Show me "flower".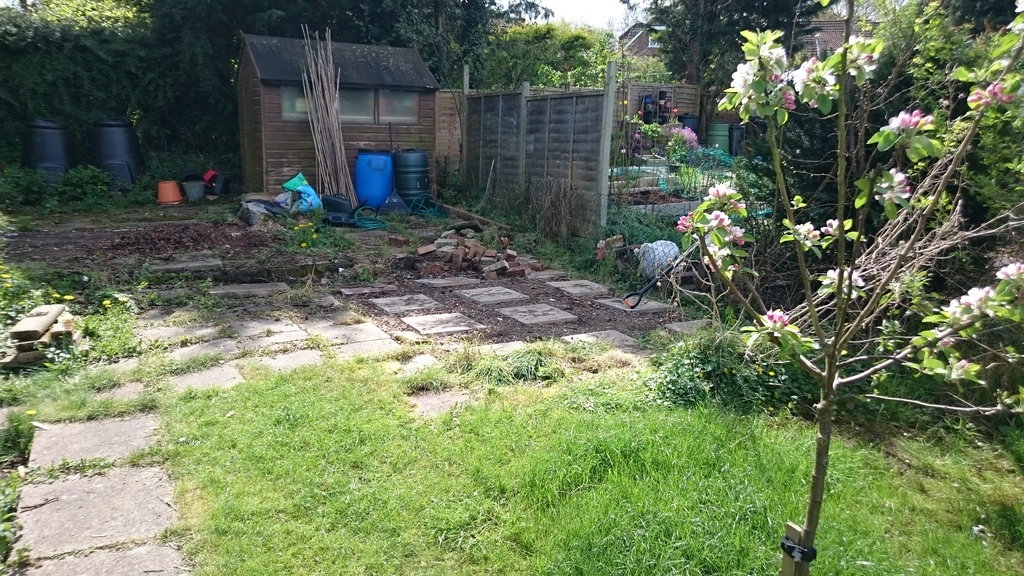
"flower" is here: Rect(620, 145, 627, 156).
